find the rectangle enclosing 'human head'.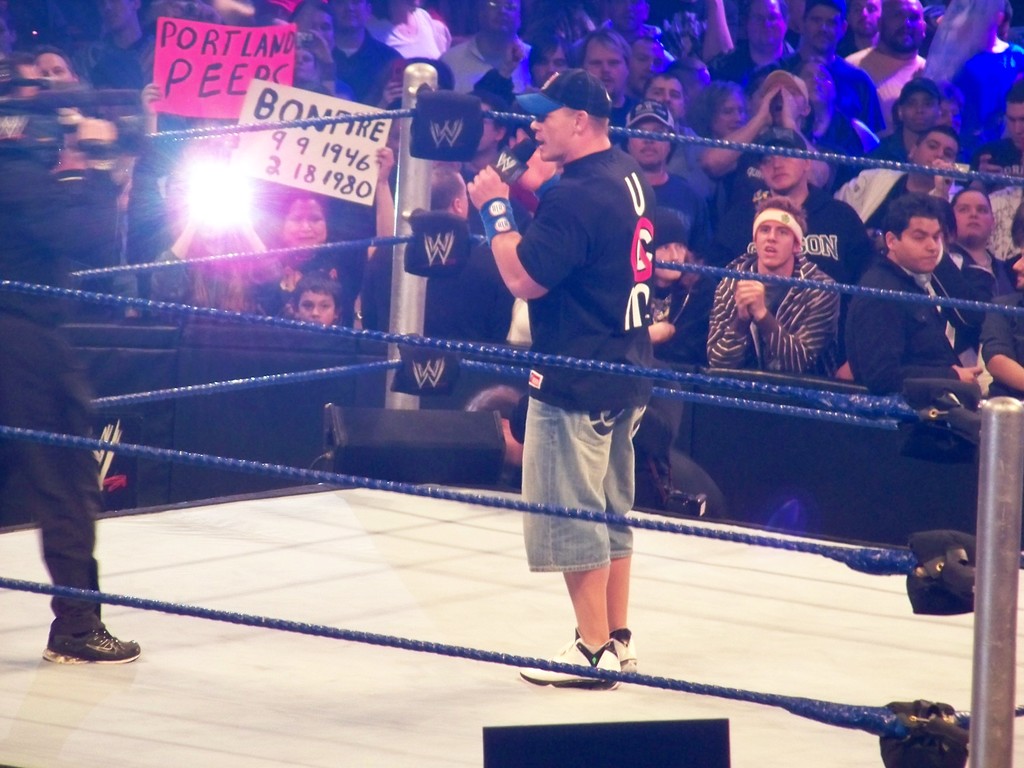
(749, 191, 824, 266).
